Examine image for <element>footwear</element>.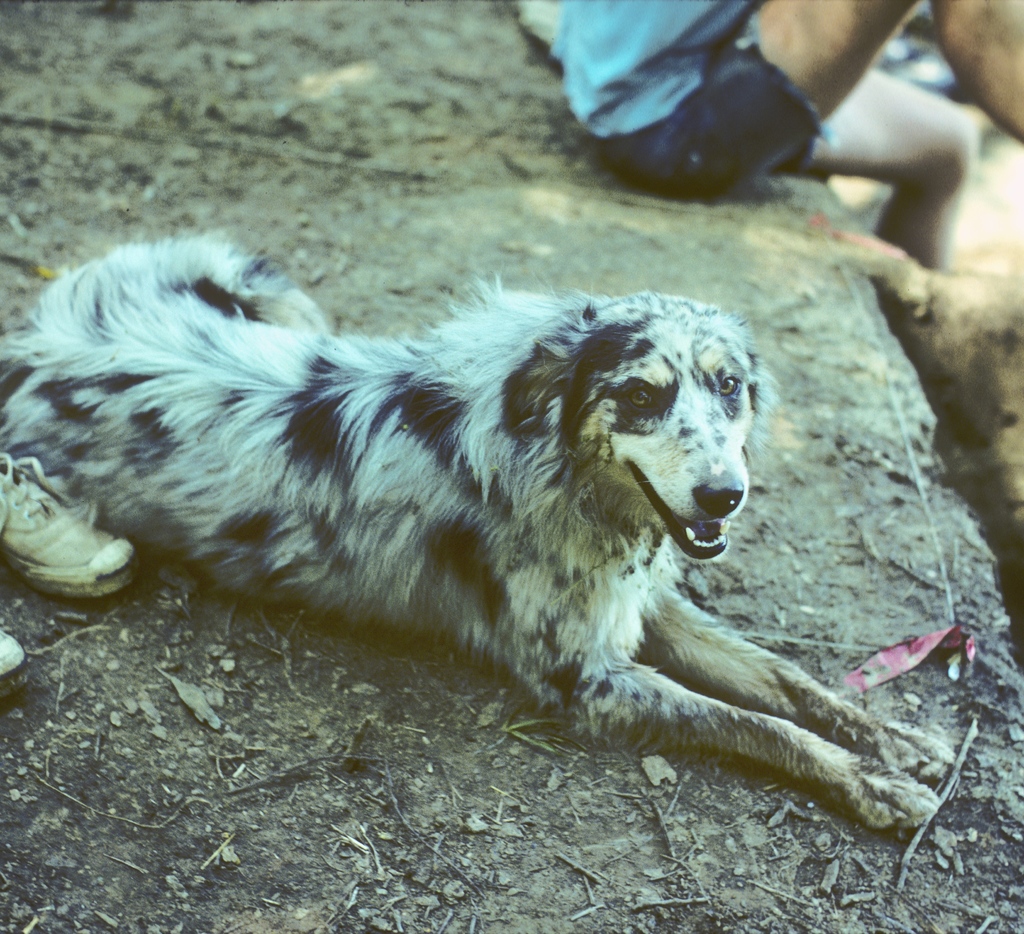
Examination result: {"left": 6, "top": 478, "right": 113, "bottom": 606}.
